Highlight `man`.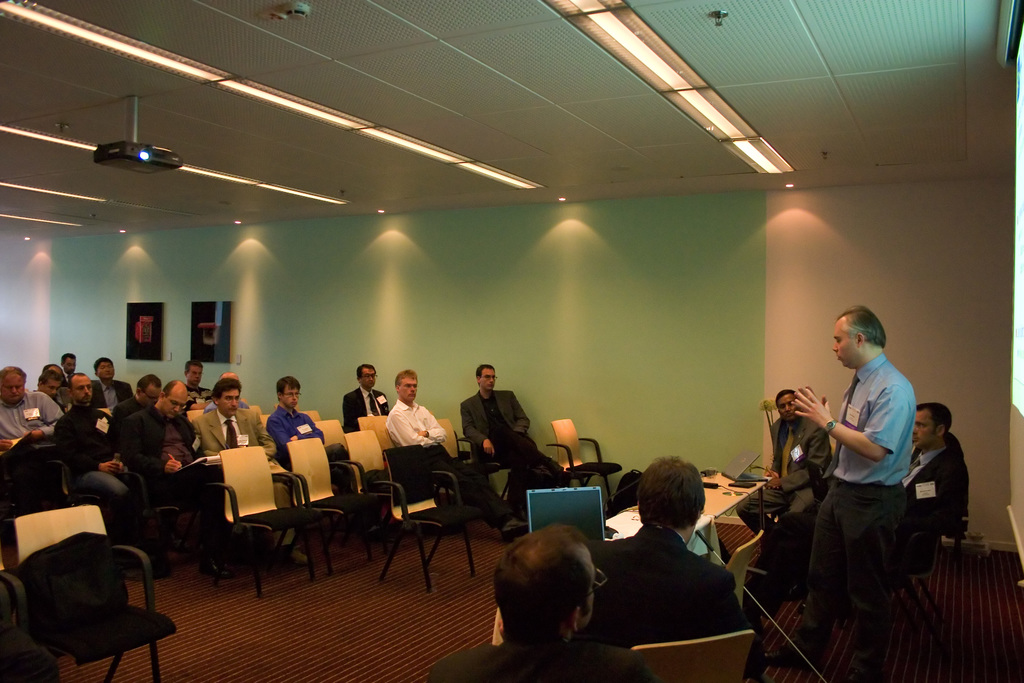
Highlighted region: l=425, t=521, r=652, b=682.
